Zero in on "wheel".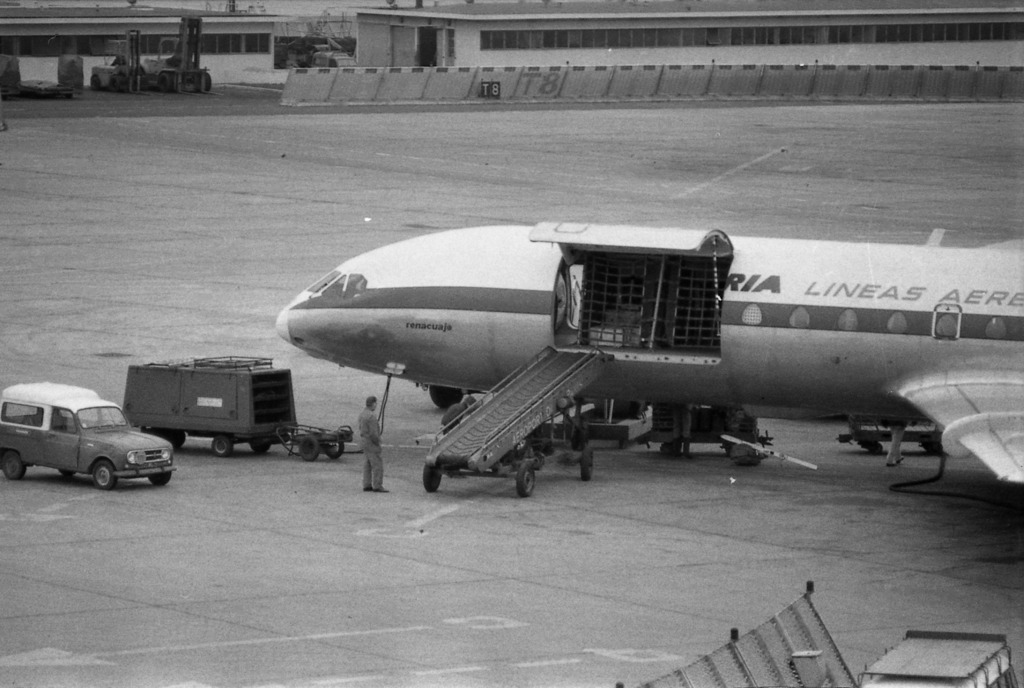
Zeroed in: detection(509, 460, 540, 496).
